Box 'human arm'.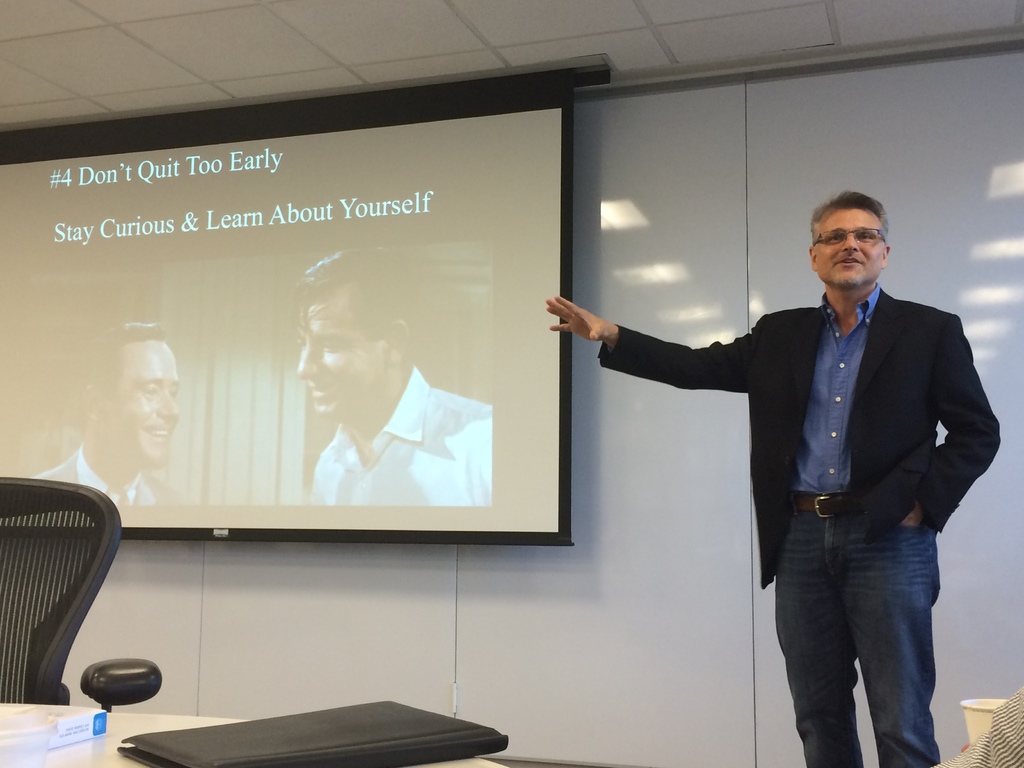
(899,318,999,528).
